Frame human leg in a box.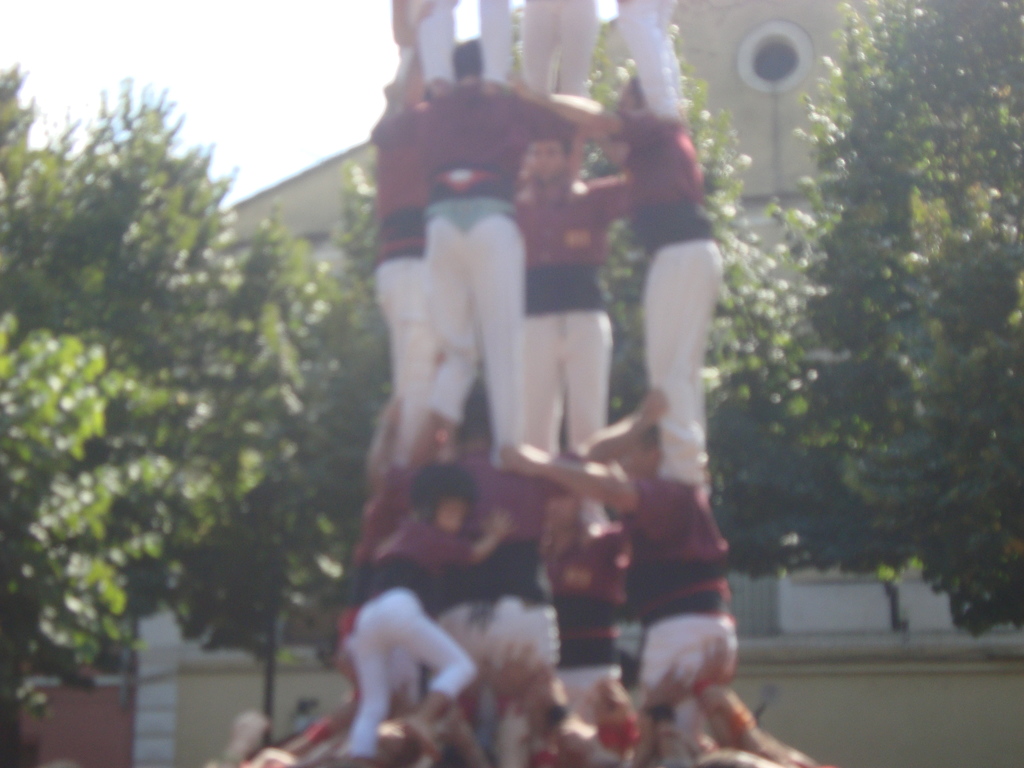
select_region(470, 223, 525, 467).
